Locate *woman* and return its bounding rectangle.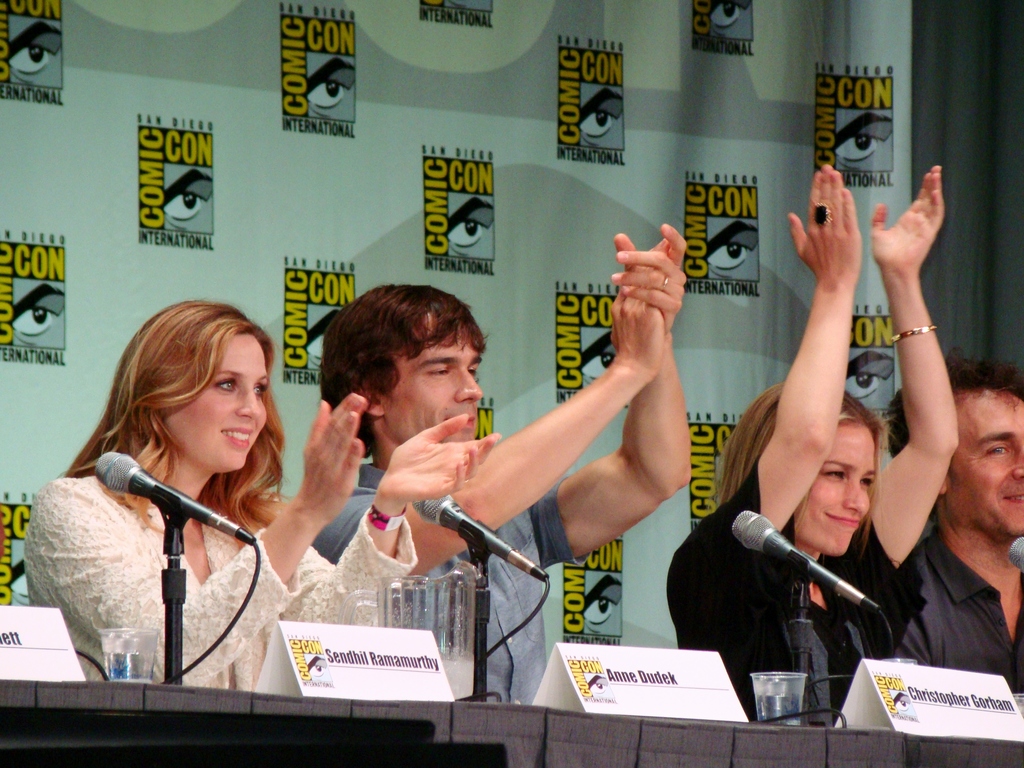
bbox=[663, 157, 964, 692].
